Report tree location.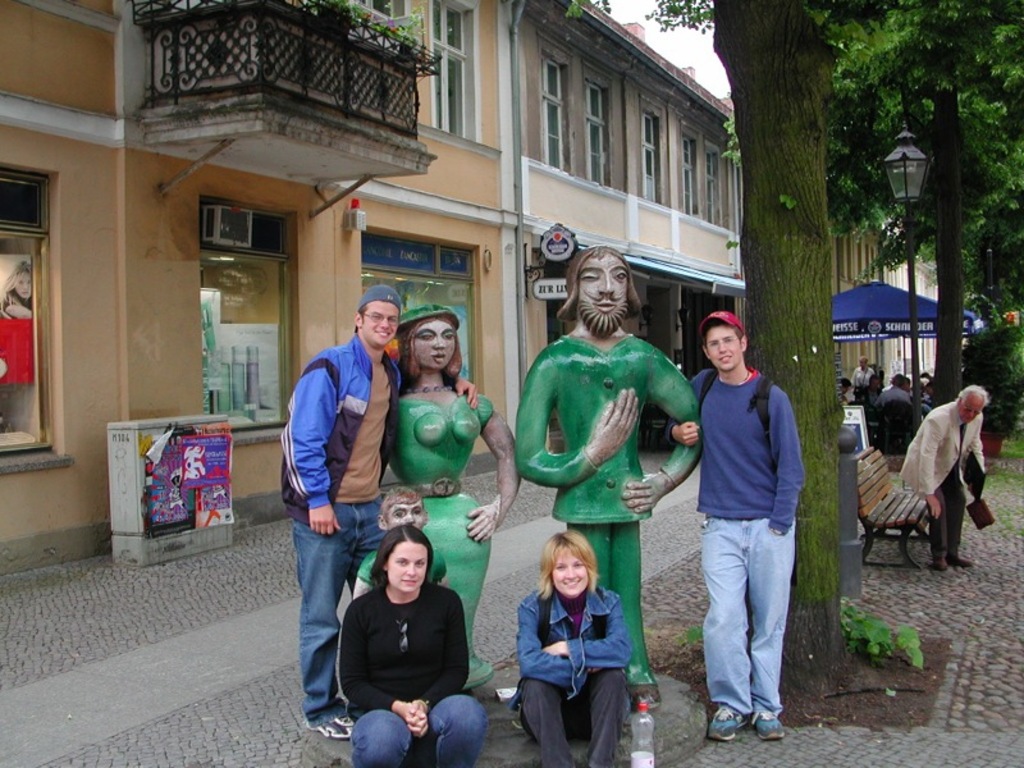
Report: <region>529, 0, 934, 690</region>.
